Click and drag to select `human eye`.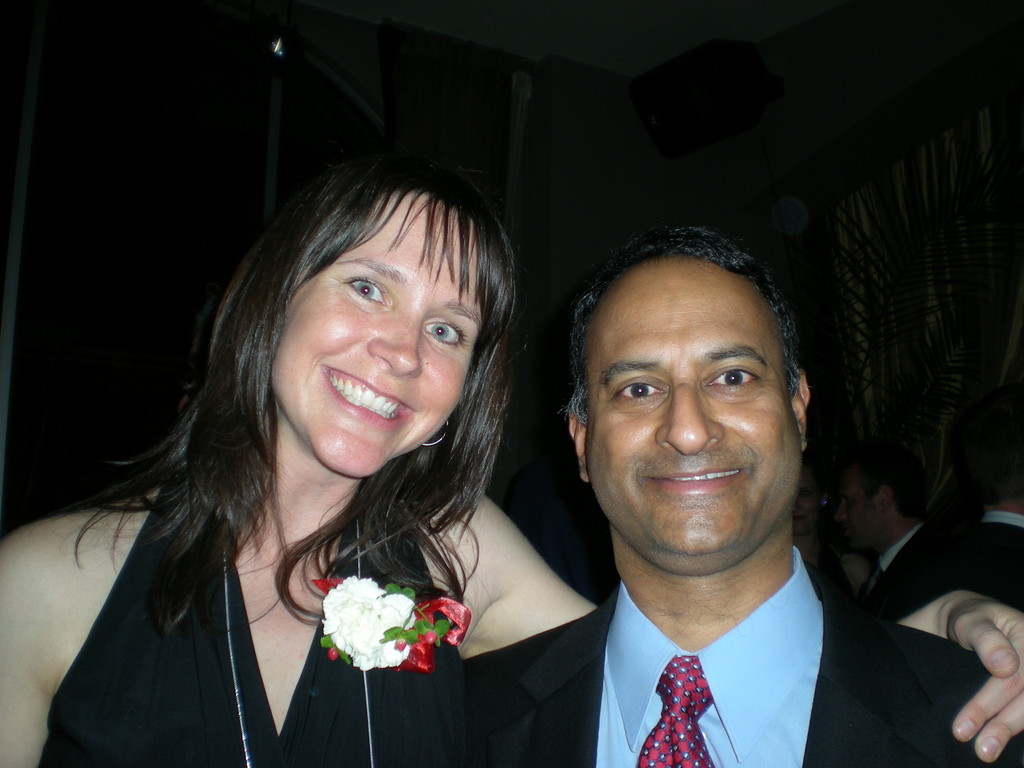
Selection: (left=705, top=360, right=764, bottom=393).
